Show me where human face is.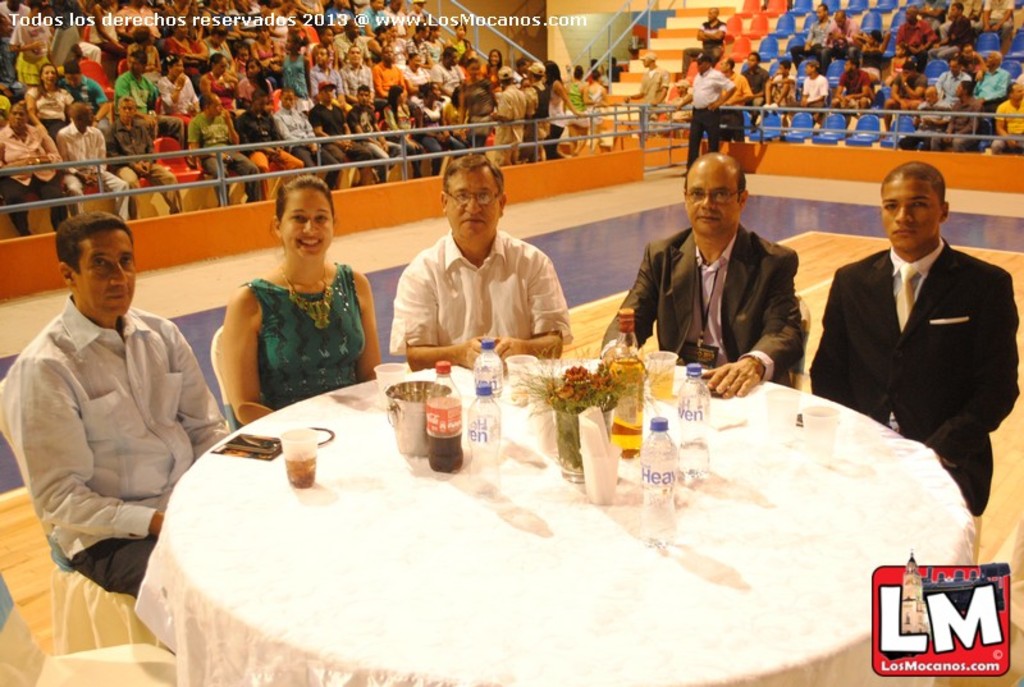
human face is at 1012:82:1023:102.
